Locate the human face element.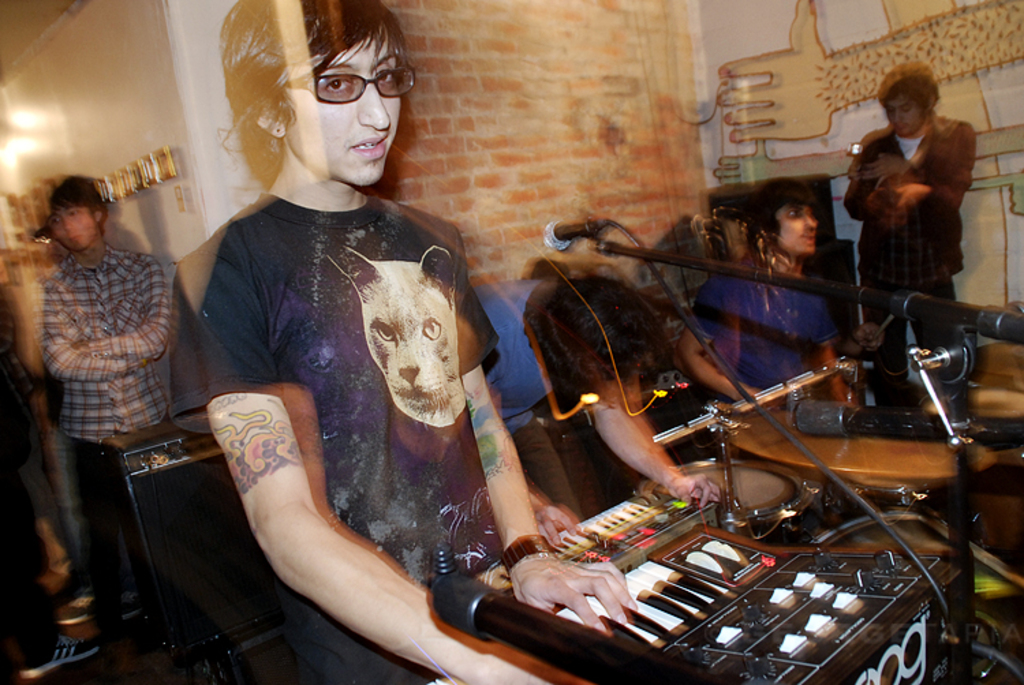
Element bbox: {"x1": 56, "y1": 199, "x2": 96, "y2": 248}.
